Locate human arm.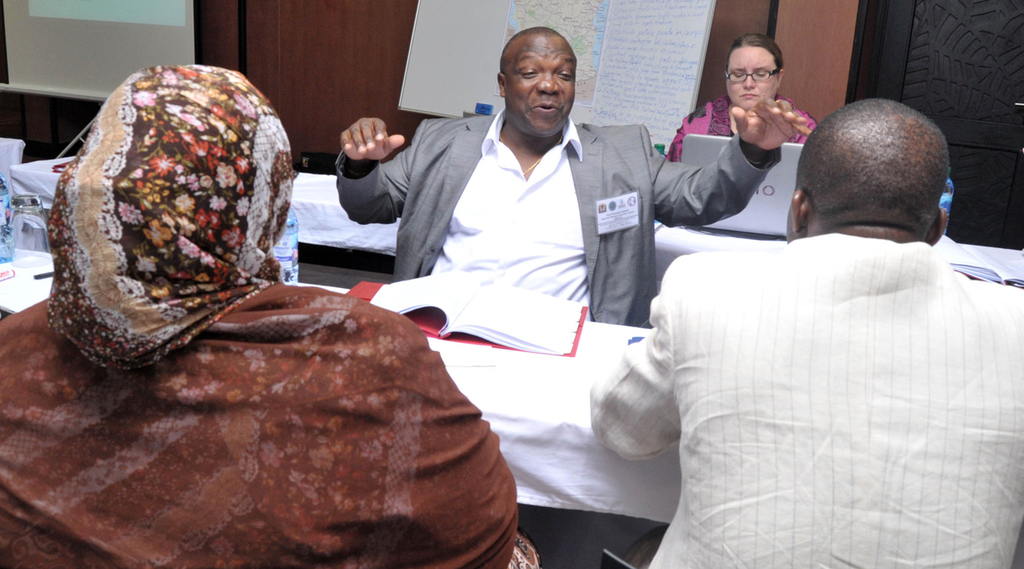
Bounding box: [645, 92, 813, 228].
